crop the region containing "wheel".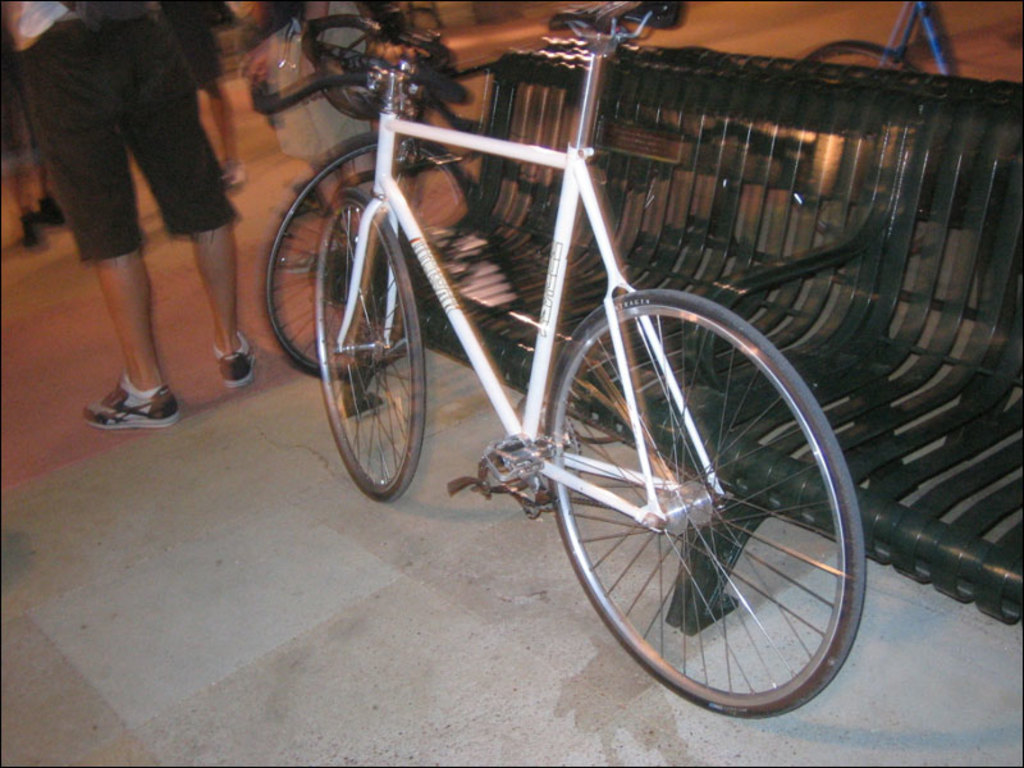
Crop region: 547,291,860,721.
